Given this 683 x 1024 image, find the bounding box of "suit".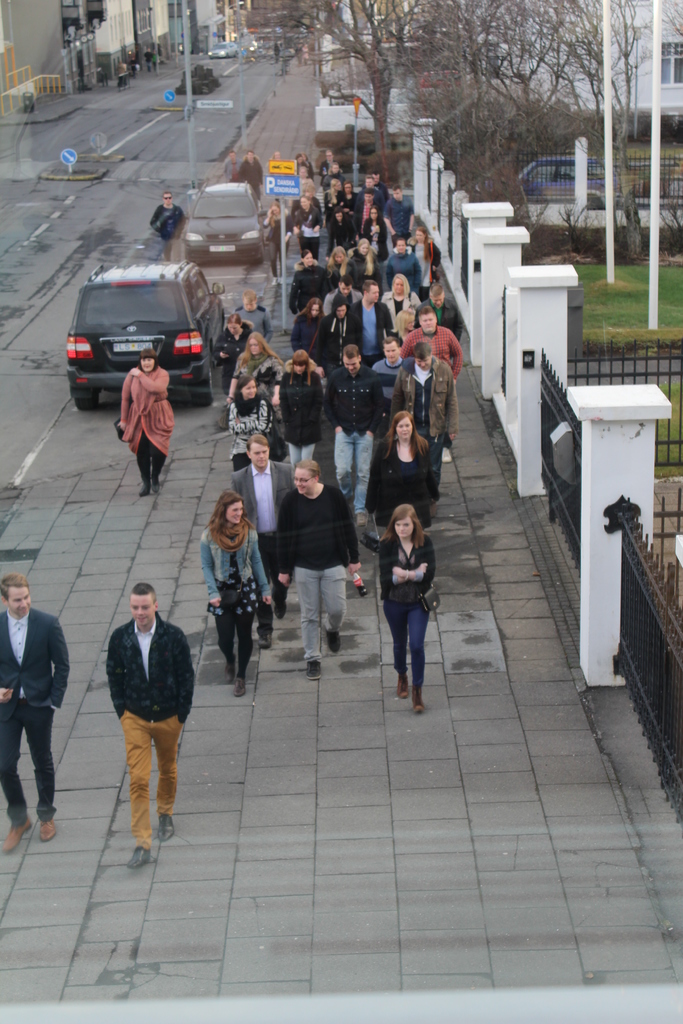
region(347, 298, 396, 365).
